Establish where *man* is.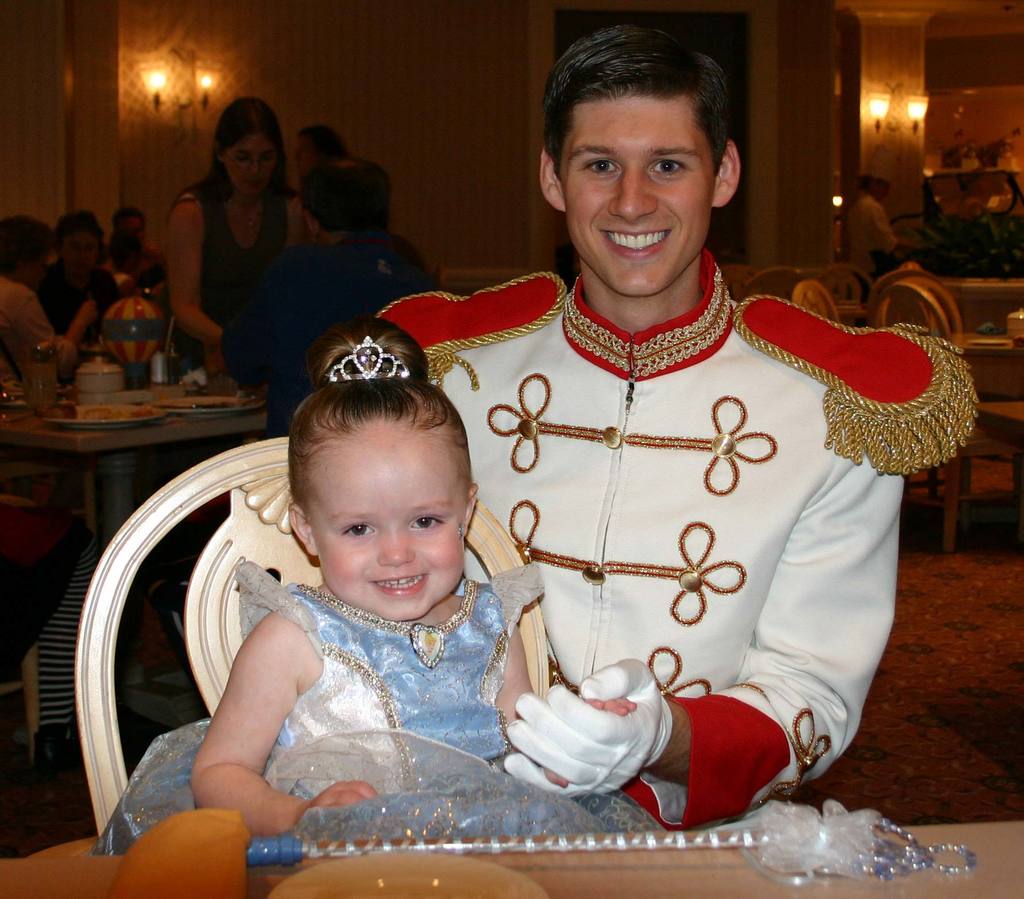
Established at region(271, 88, 941, 841).
